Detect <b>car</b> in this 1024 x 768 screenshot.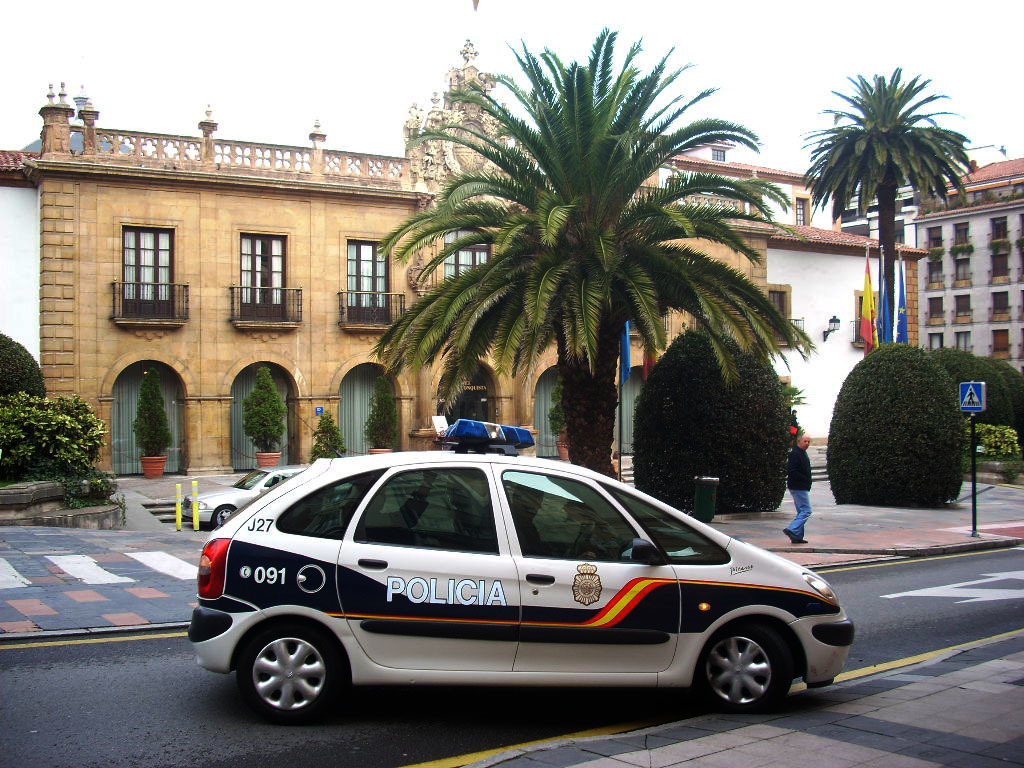
Detection: (left=186, top=464, right=351, bottom=529).
